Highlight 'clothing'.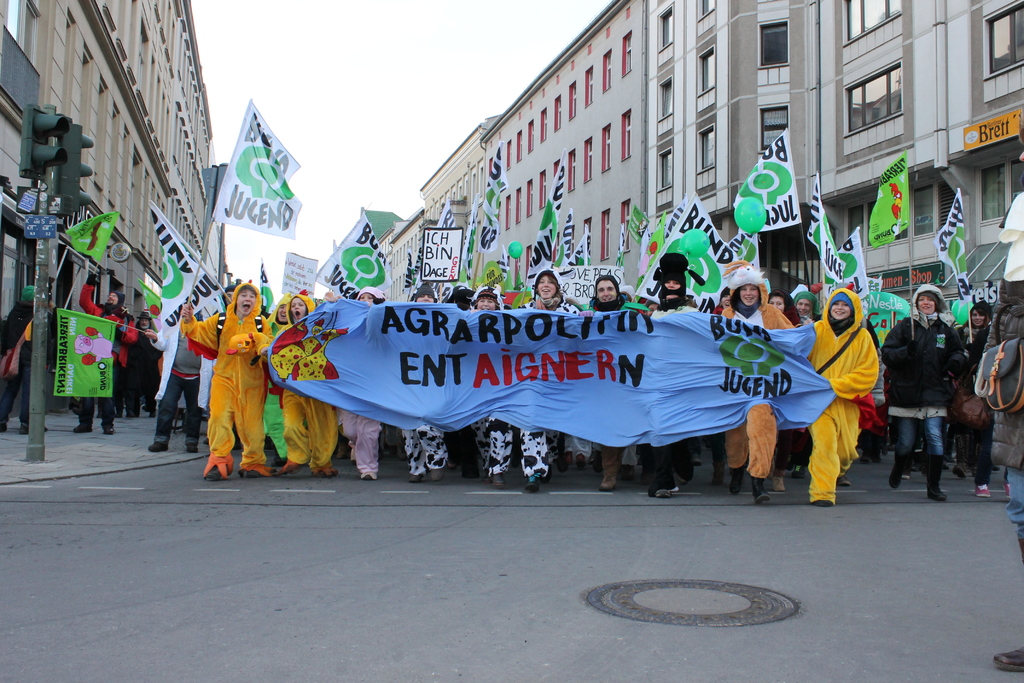
Highlighted region: select_region(147, 283, 1023, 552).
